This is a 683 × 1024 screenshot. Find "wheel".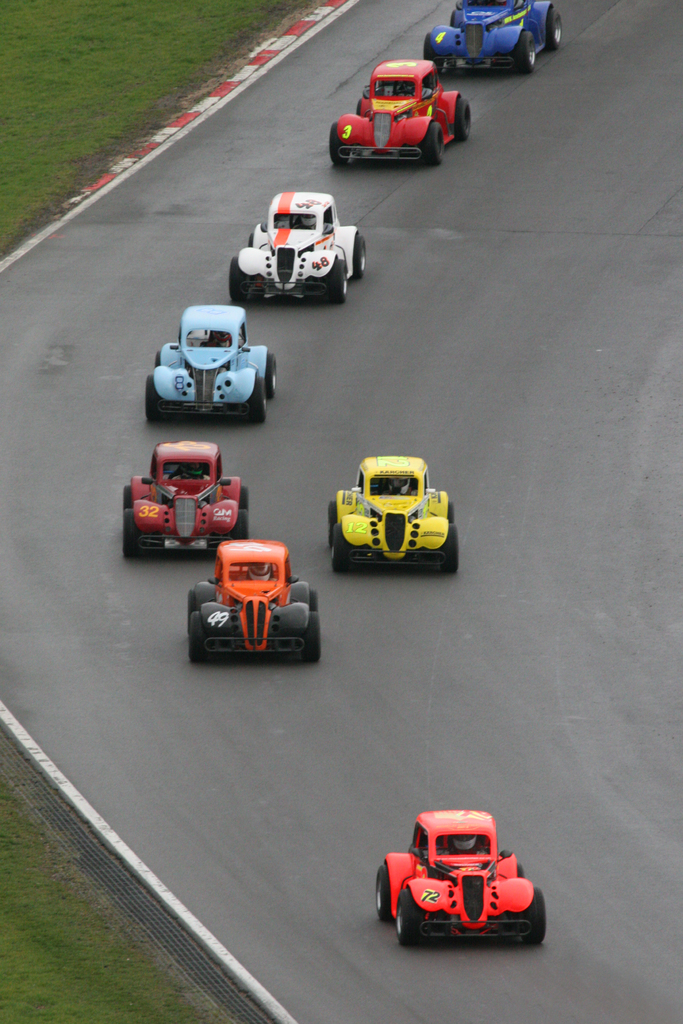
Bounding box: (left=452, top=99, right=472, bottom=139).
